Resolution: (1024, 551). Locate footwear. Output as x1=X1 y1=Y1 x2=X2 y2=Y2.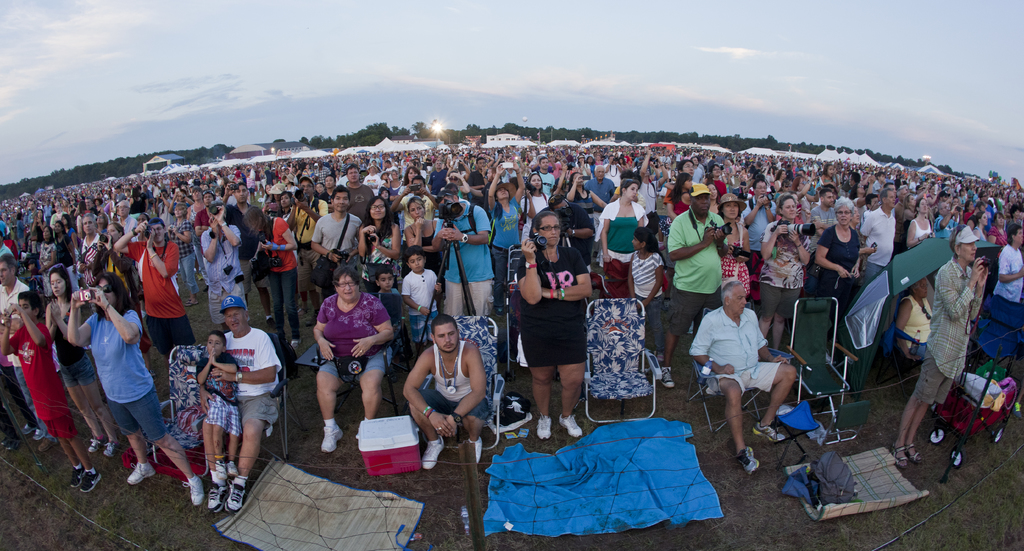
x1=224 y1=477 x2=250 y2=513.
